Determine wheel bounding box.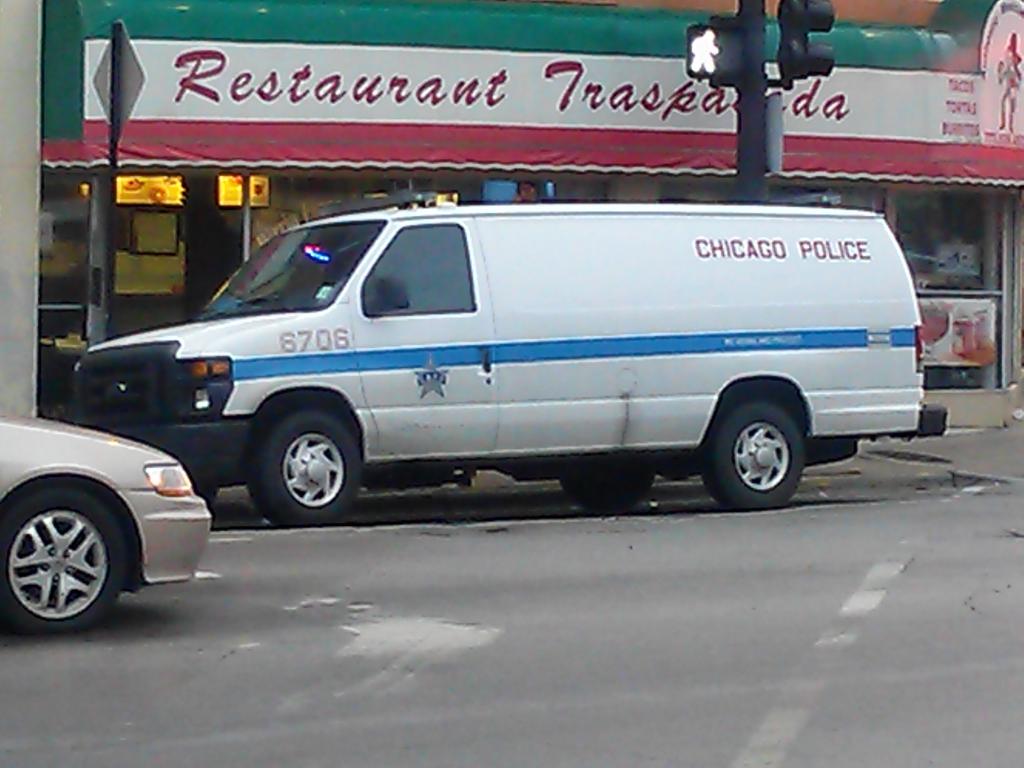
Determined: (left=0, top=483, right=122, bottom=634).
